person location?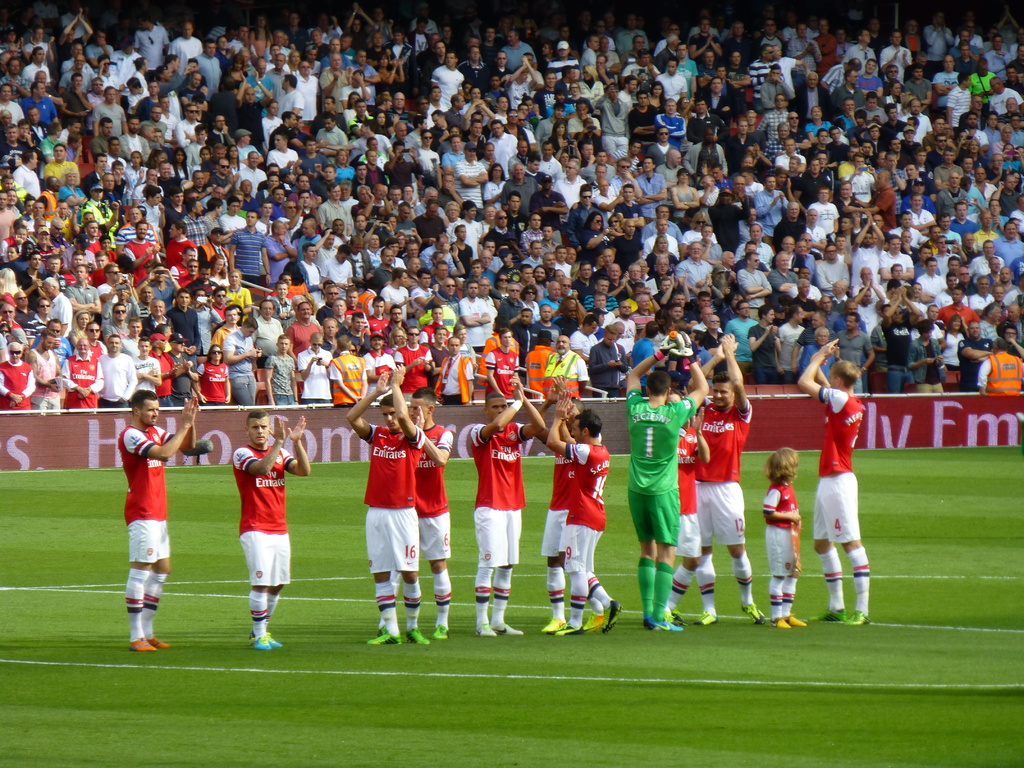
761 449 811 631
